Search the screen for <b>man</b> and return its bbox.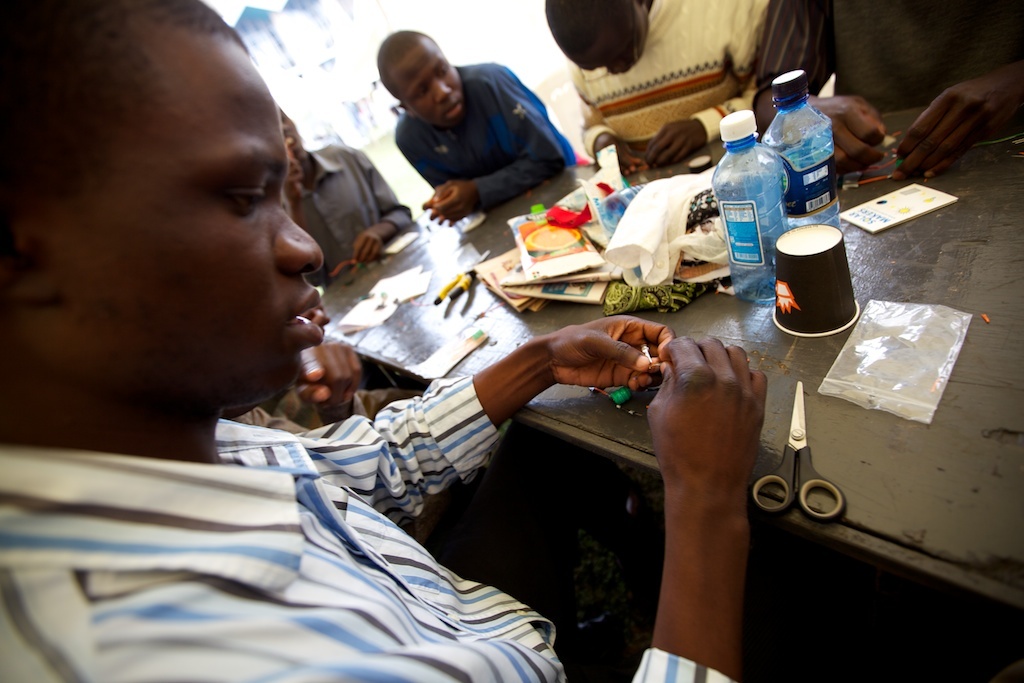
Found: detection(376, 30, 575, 223).
